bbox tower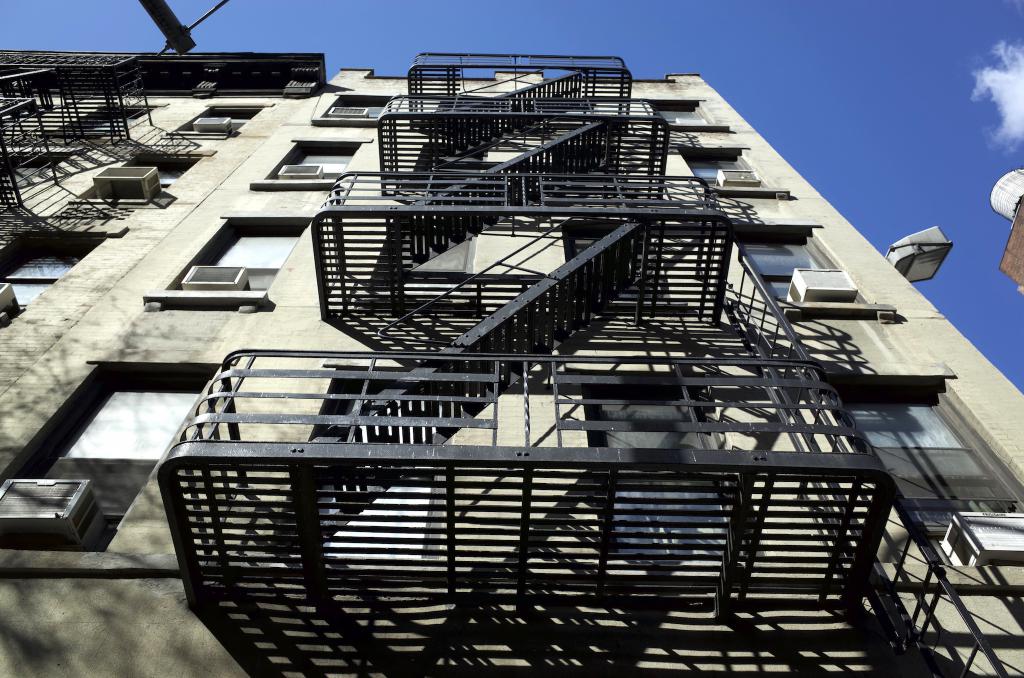
x1=0, y1=46, x2=1023, y2=676
